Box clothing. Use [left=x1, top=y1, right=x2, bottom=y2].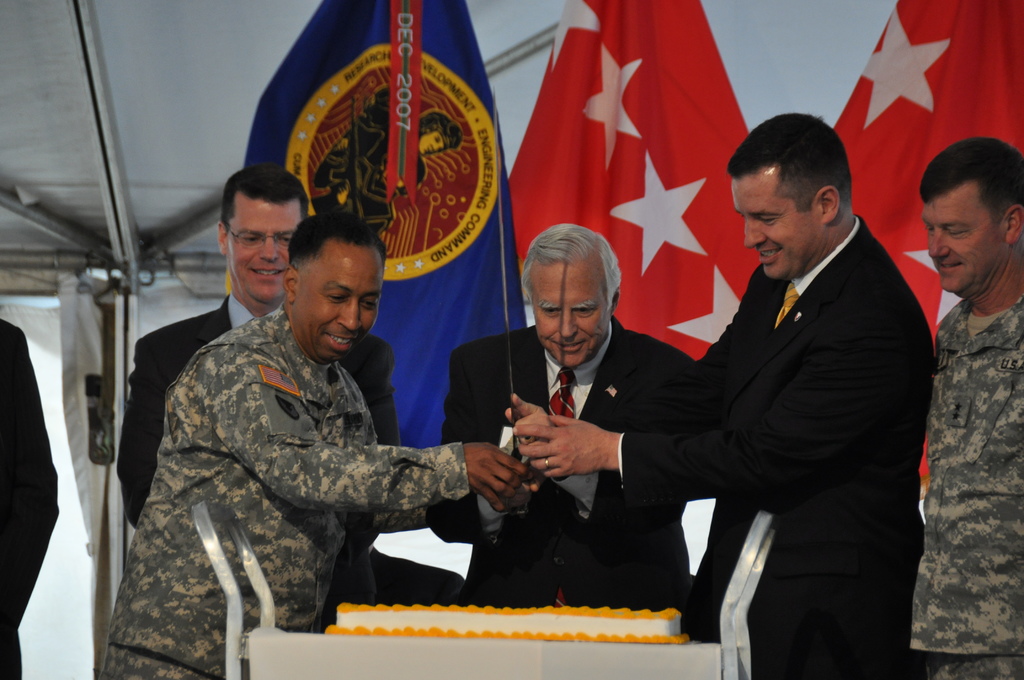
[left=442, top=327, right=699, bottom=615].
